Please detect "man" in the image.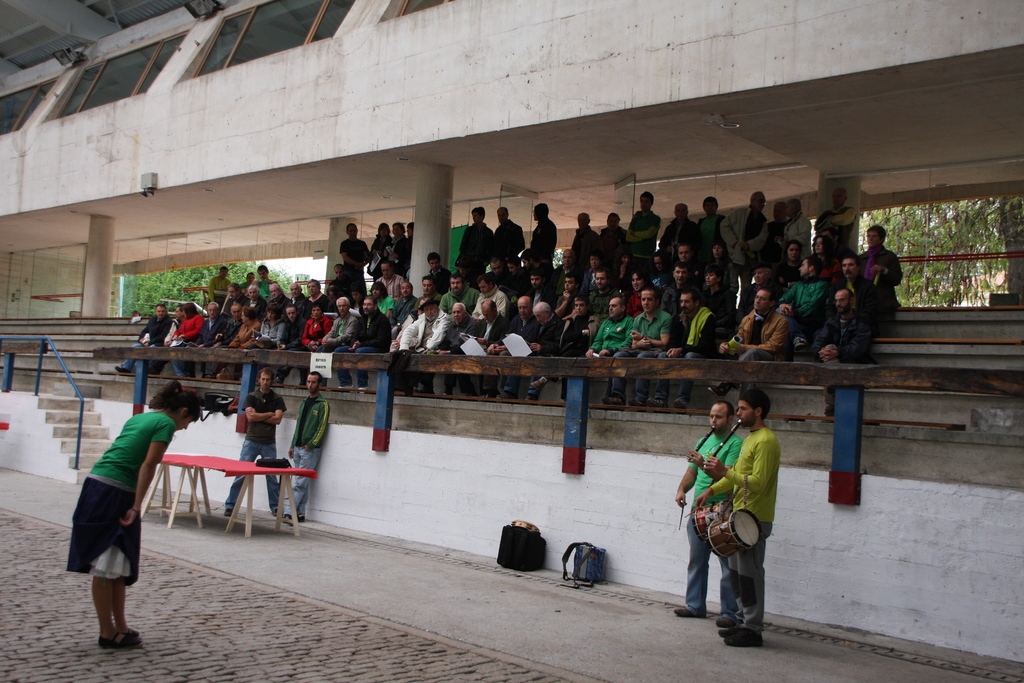
region(375, 258, 406, 298).
